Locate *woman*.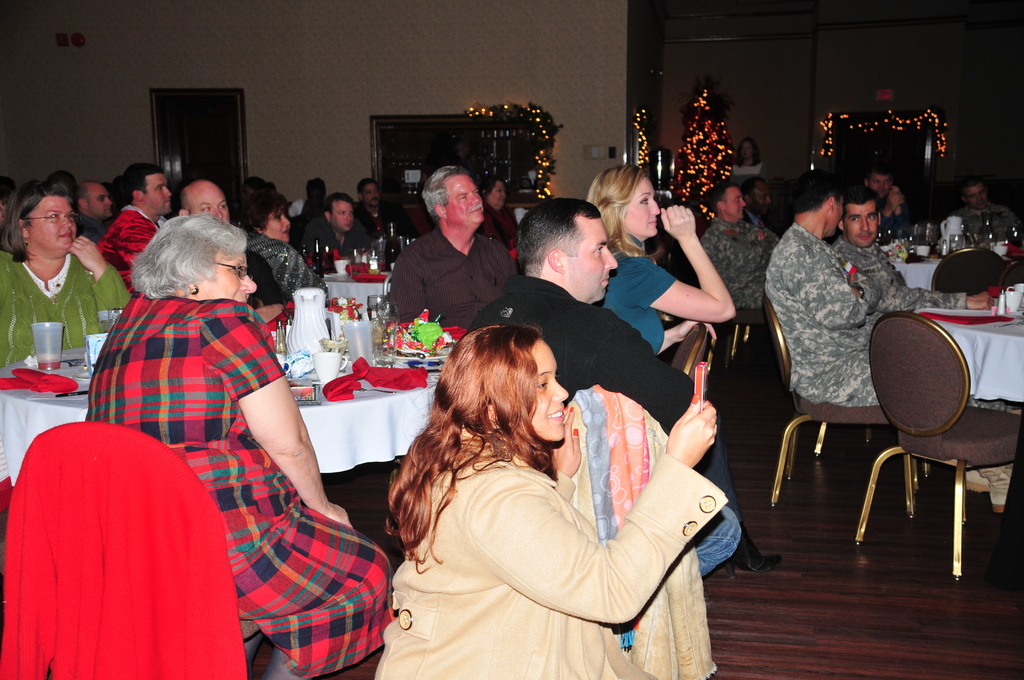
Bounding box: 582, 166, 778, 582.
